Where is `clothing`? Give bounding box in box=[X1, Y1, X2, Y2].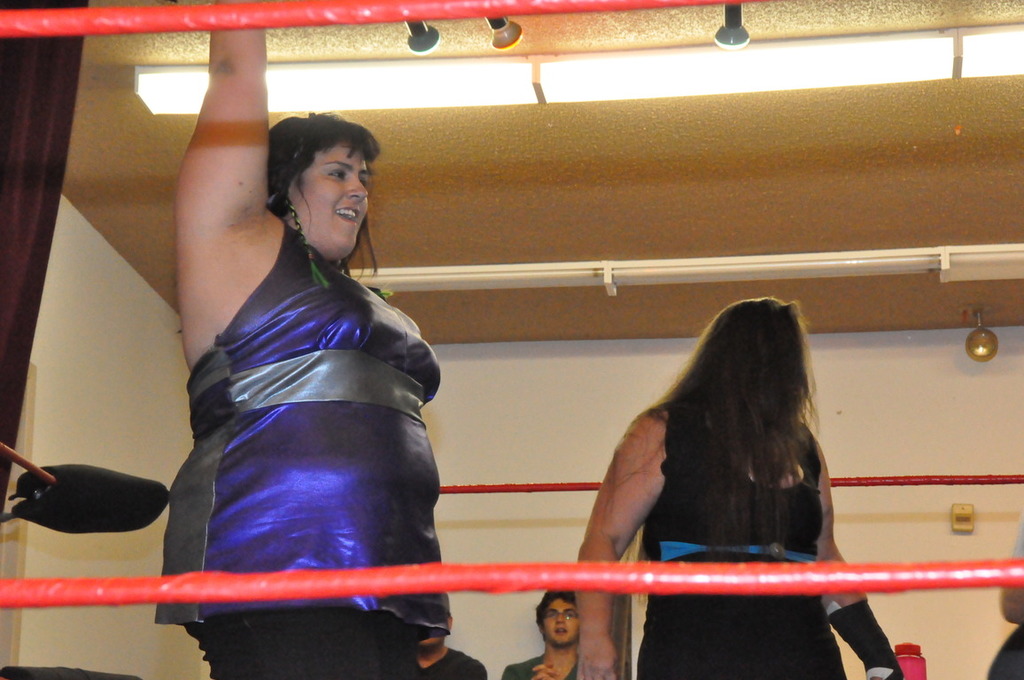
box=[412, 648, 489, 679].
